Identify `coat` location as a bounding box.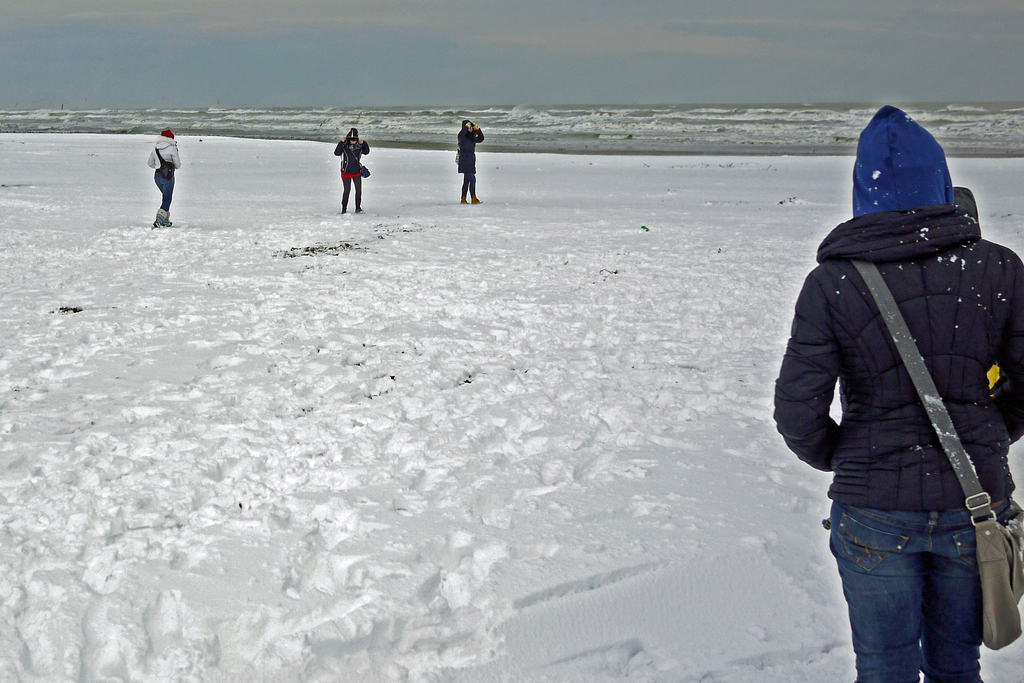
458:122:483:177.
